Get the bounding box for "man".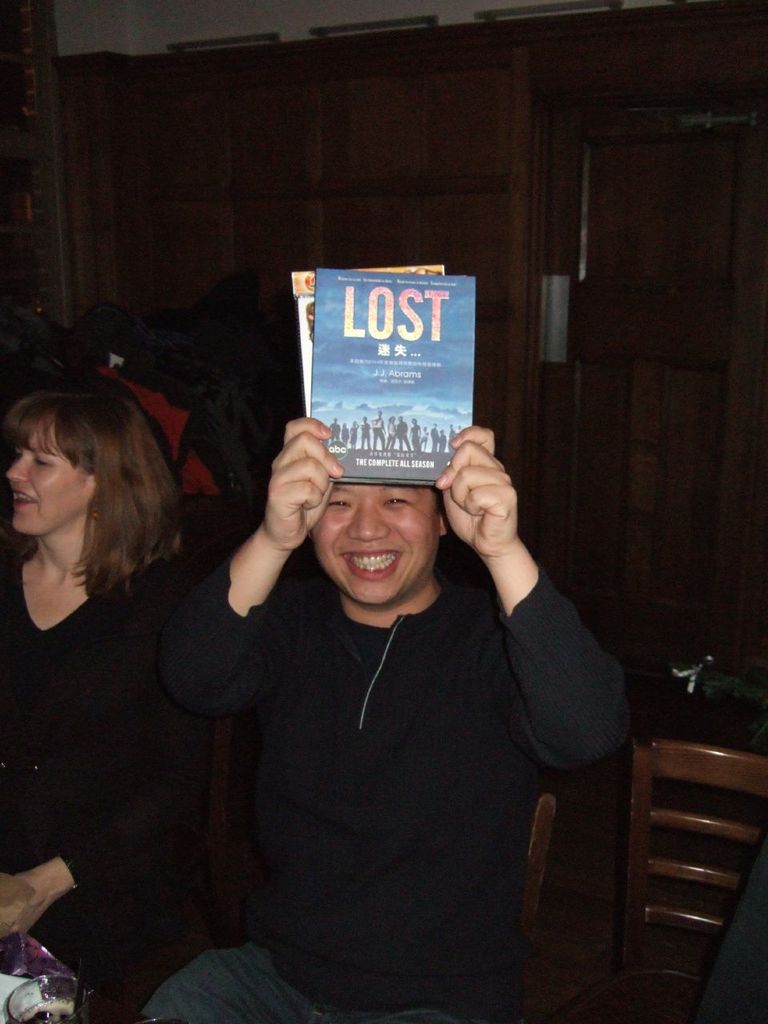
l=121, t=346, r=647, b=994.
